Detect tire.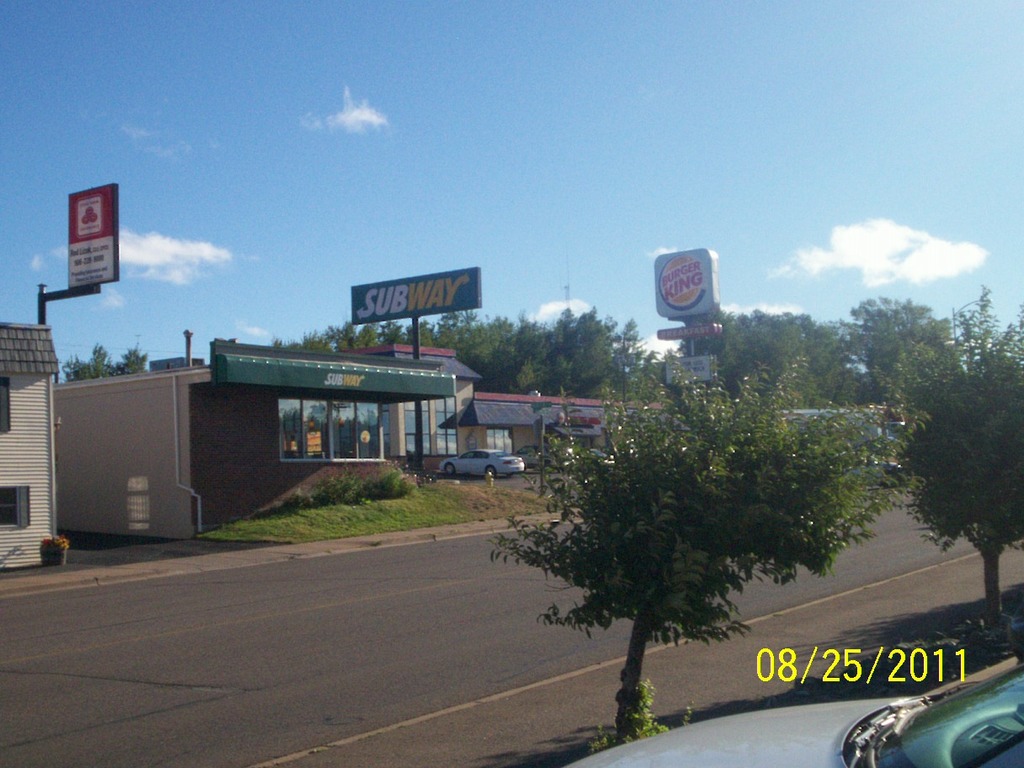
Detected at 485,467,494,480.
